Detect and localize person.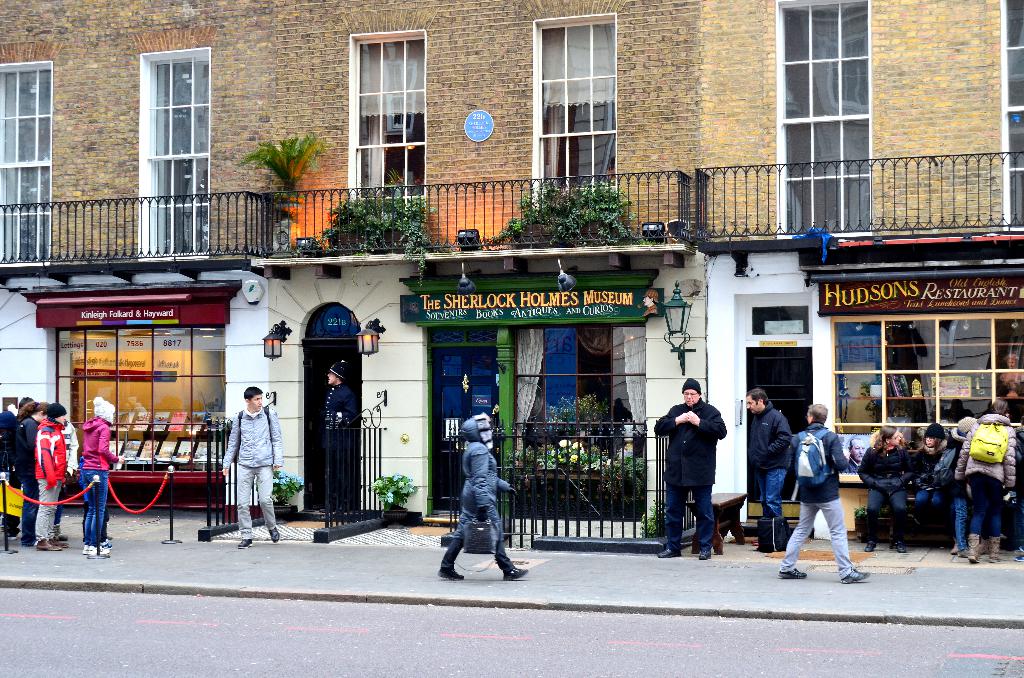
Localized at left=957, top=396, right=1023, bottom=566.
